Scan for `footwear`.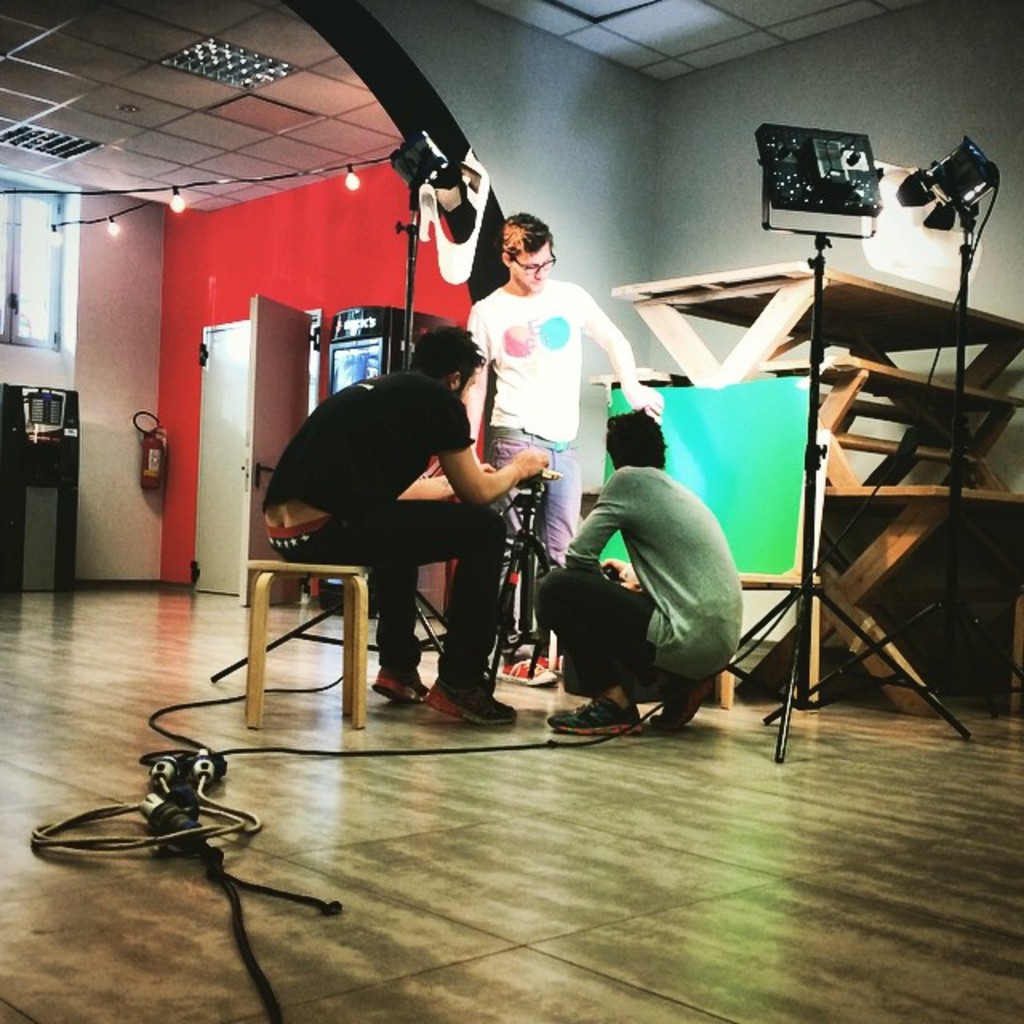
Scan result: (421,683,506,715).
